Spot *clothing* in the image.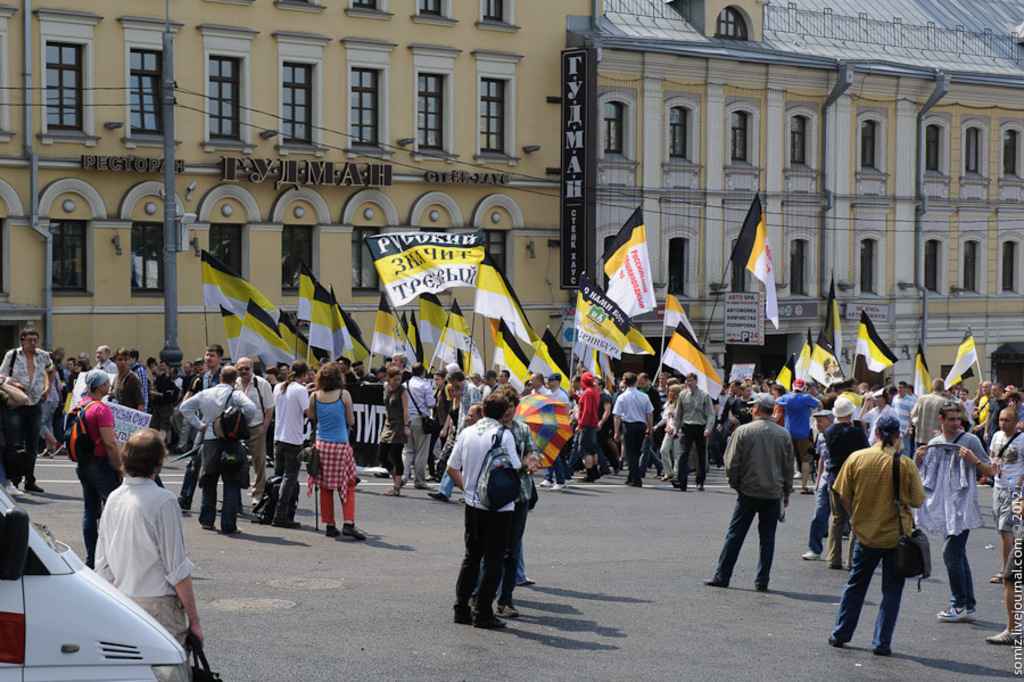
*clothing* found at [x1=405, y1=369, x2=439, y2=483].
